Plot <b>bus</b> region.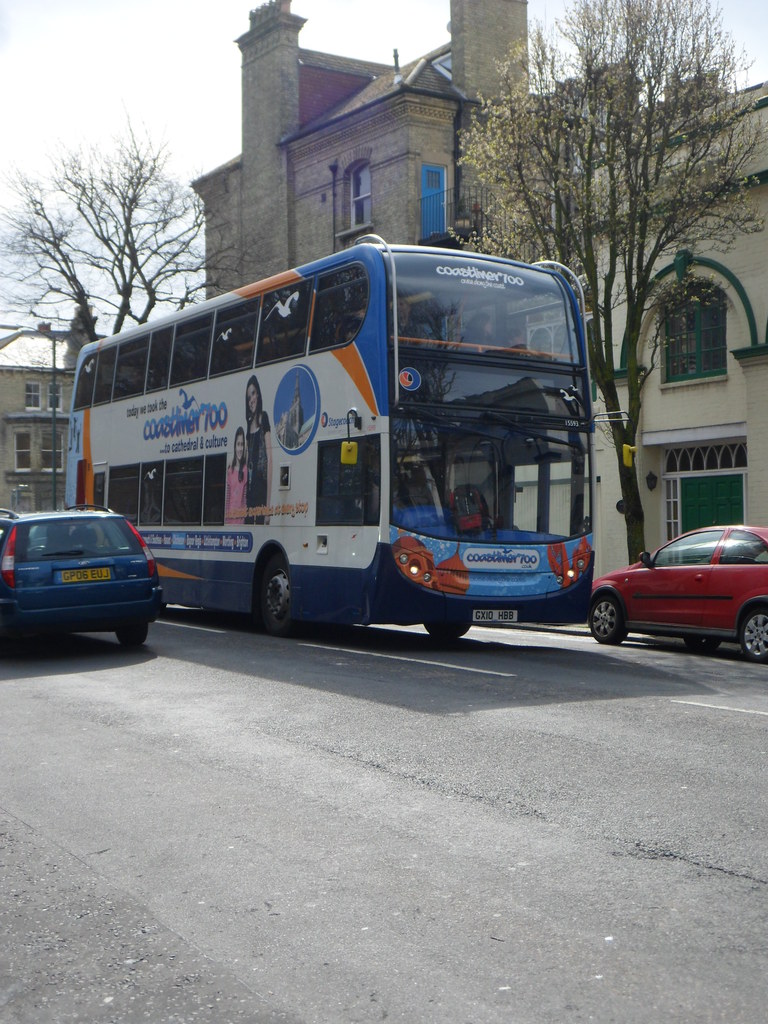
Plotted at Rect(75, 228, 609, 646).
